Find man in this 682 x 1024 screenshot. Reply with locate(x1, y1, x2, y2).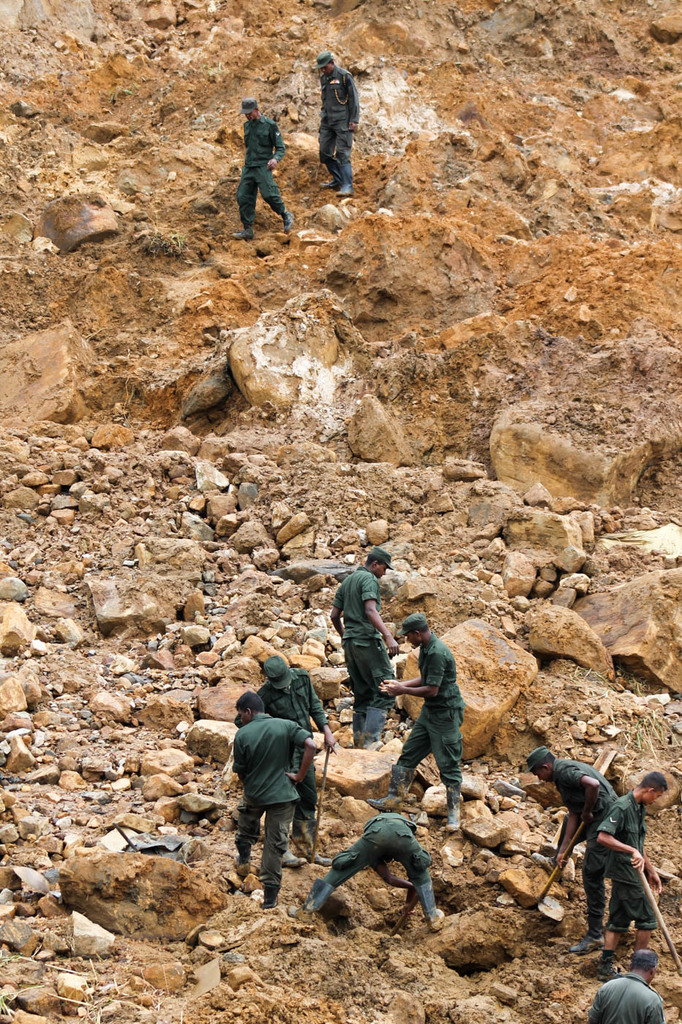
locate(262, 654, 333, 829).
